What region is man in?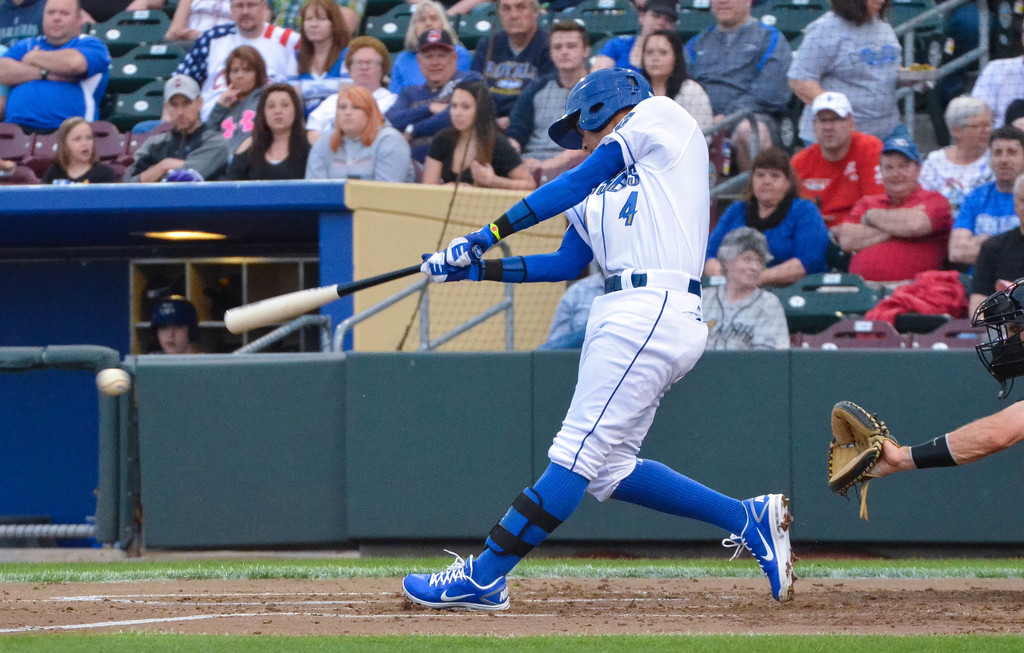
<box>176,0,306,124</box>.
